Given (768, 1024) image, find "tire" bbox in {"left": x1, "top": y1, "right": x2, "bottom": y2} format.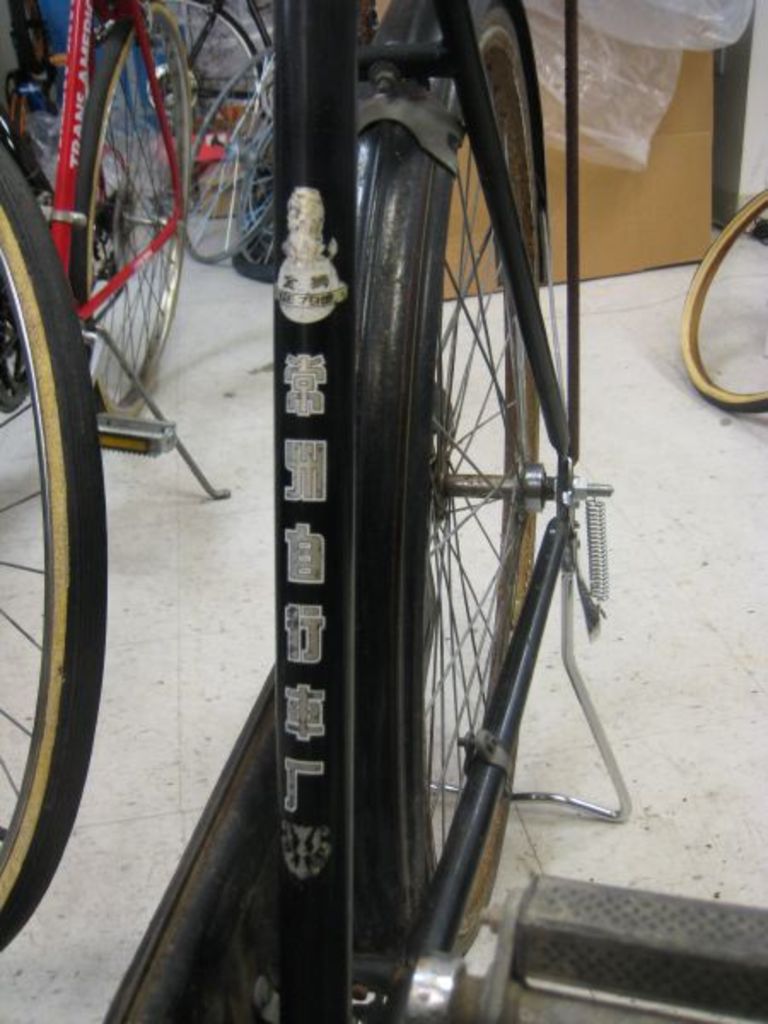
{"left": 447, "top": 2, "right": 517, "bottom": 971}.
